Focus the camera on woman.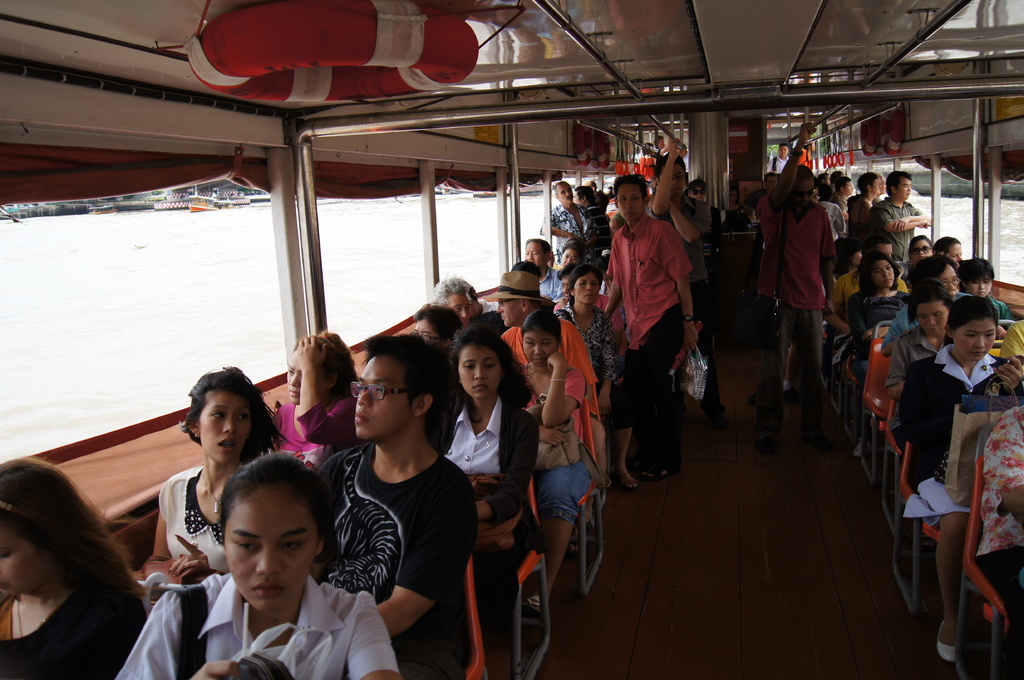
Focus region: (892, 255, 977, 331).
